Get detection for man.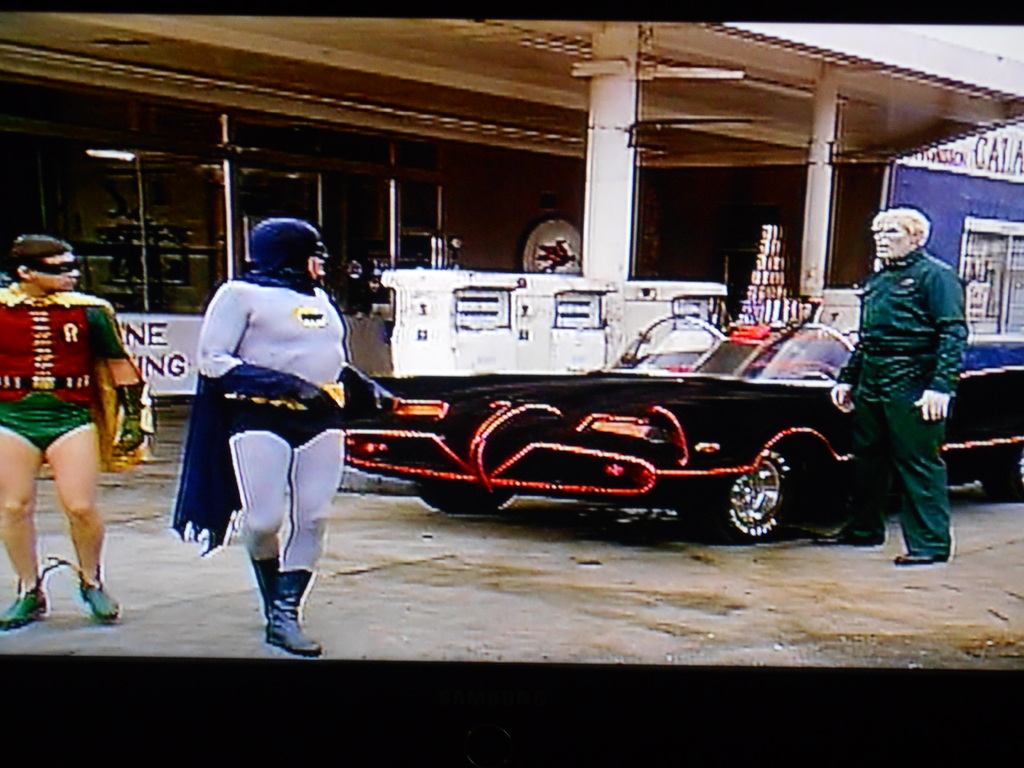
Detection: (832,196,971,562).
